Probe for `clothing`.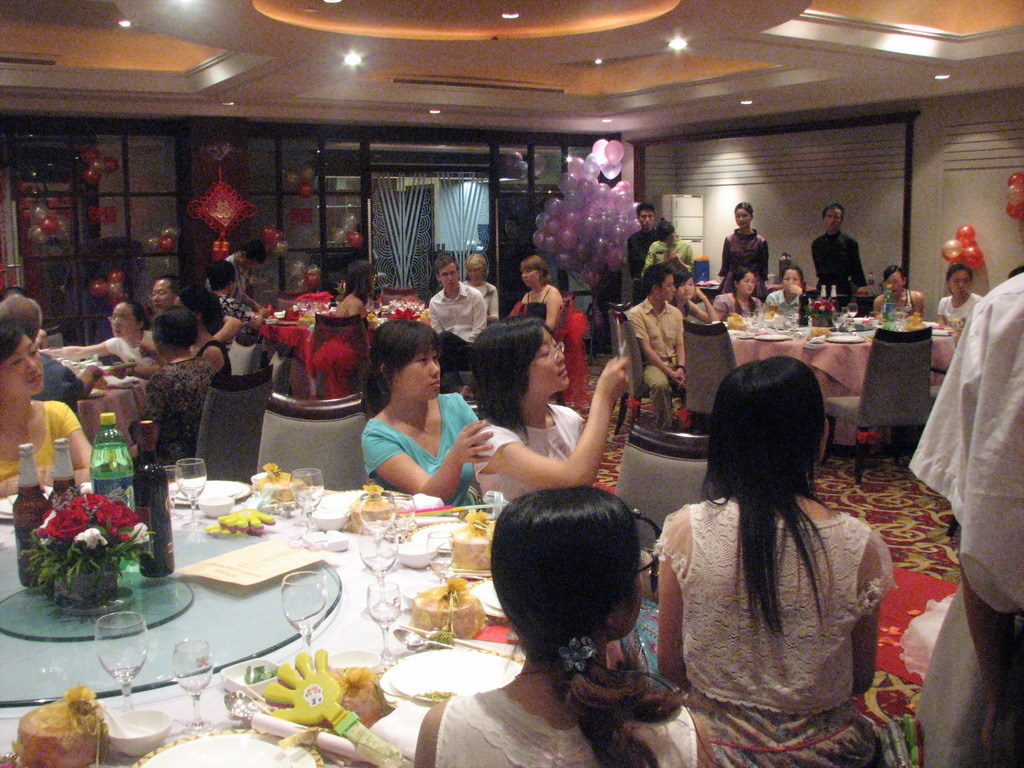
Probe result: left=762, top=284, right=809, bottom=322.
